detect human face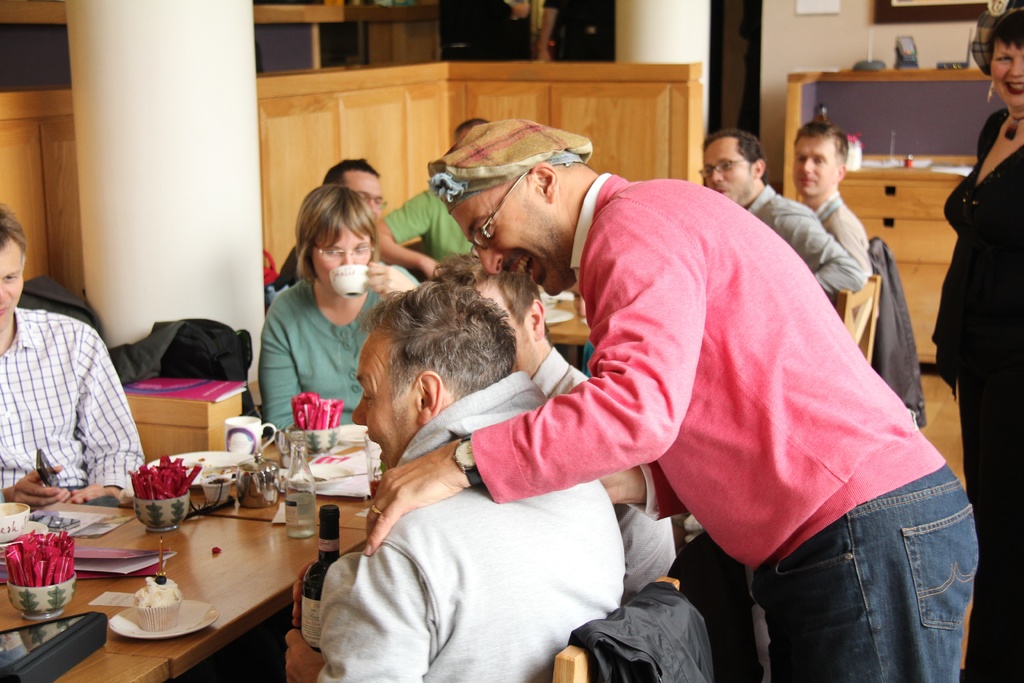
BBox(988, 39, 1023, 110)
